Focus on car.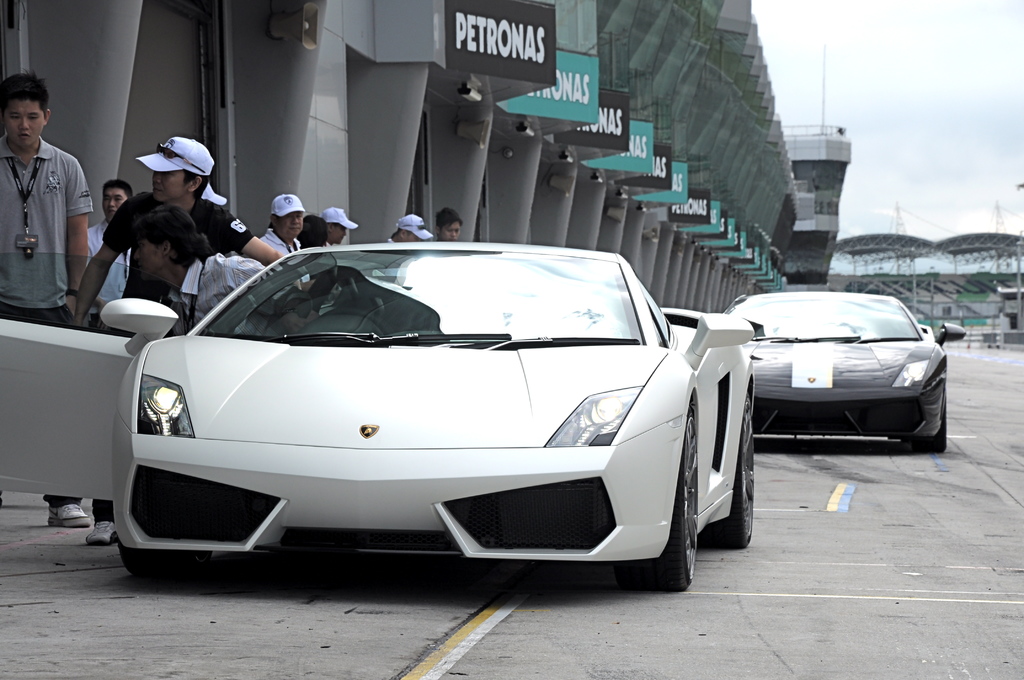
Focused at box=[722, 293, 967, 453].
